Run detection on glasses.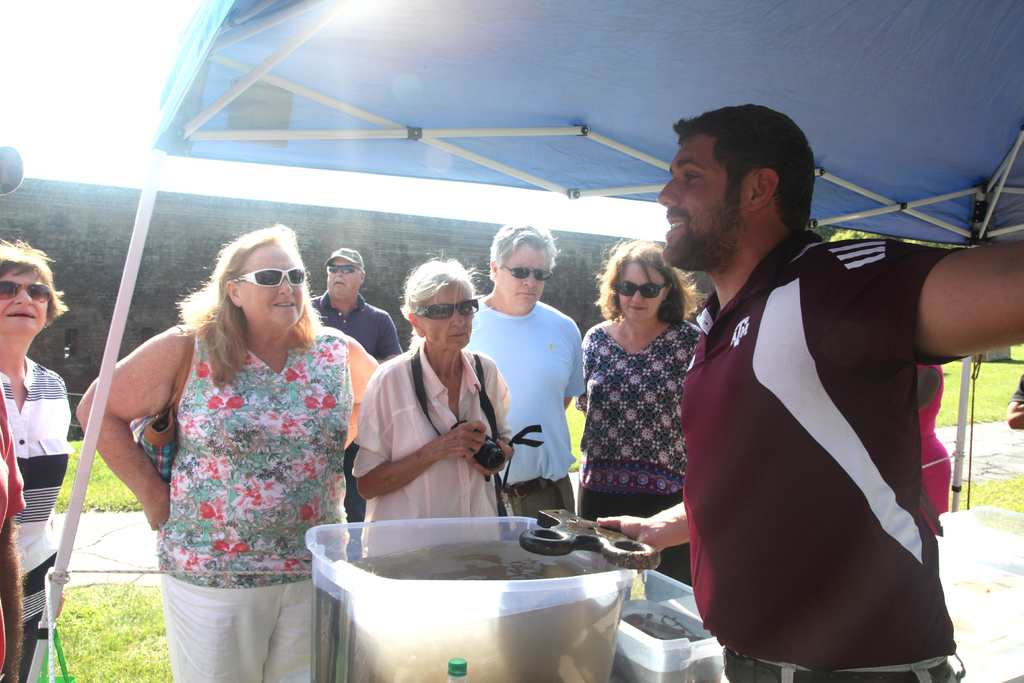
Result: detection(496, 268, 552, 282).
